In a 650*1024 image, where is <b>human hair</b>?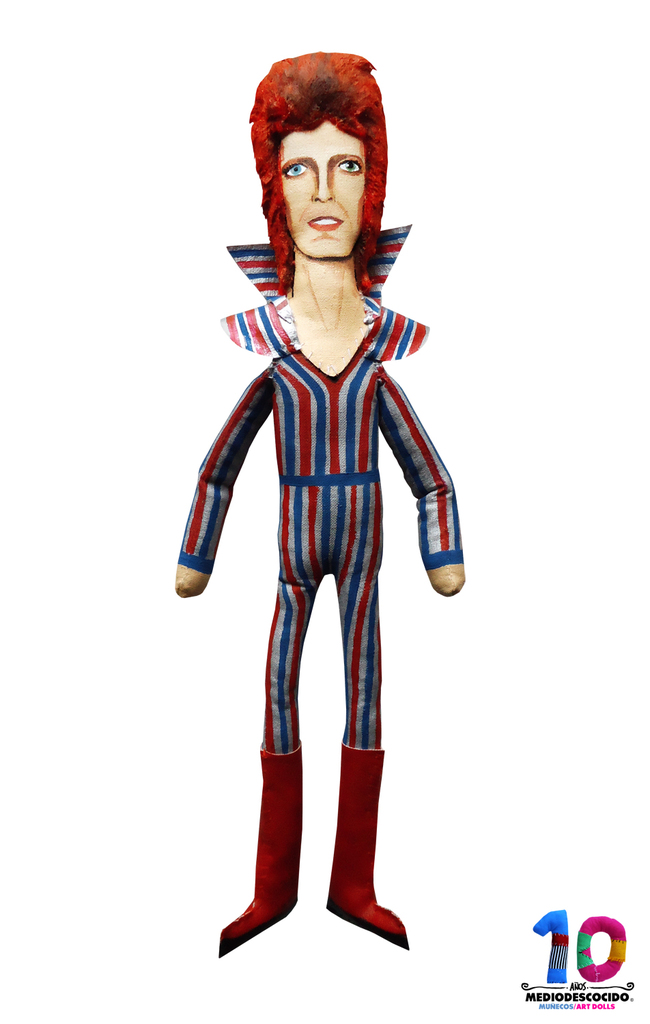
252,32,393,258.
